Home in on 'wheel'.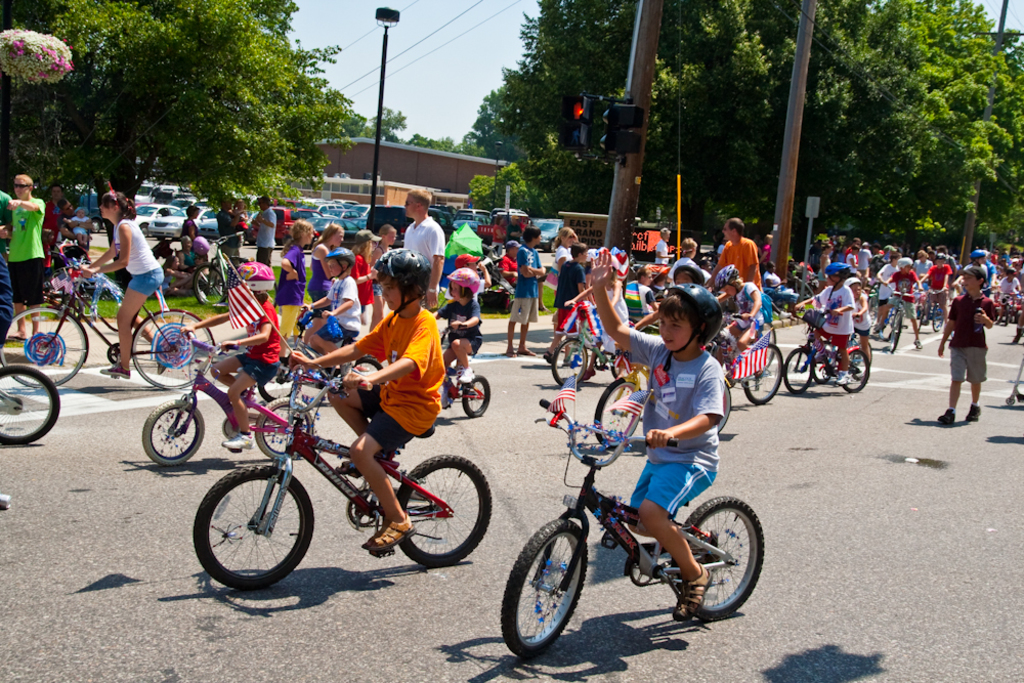
Homed in at 142 398 205 466.
